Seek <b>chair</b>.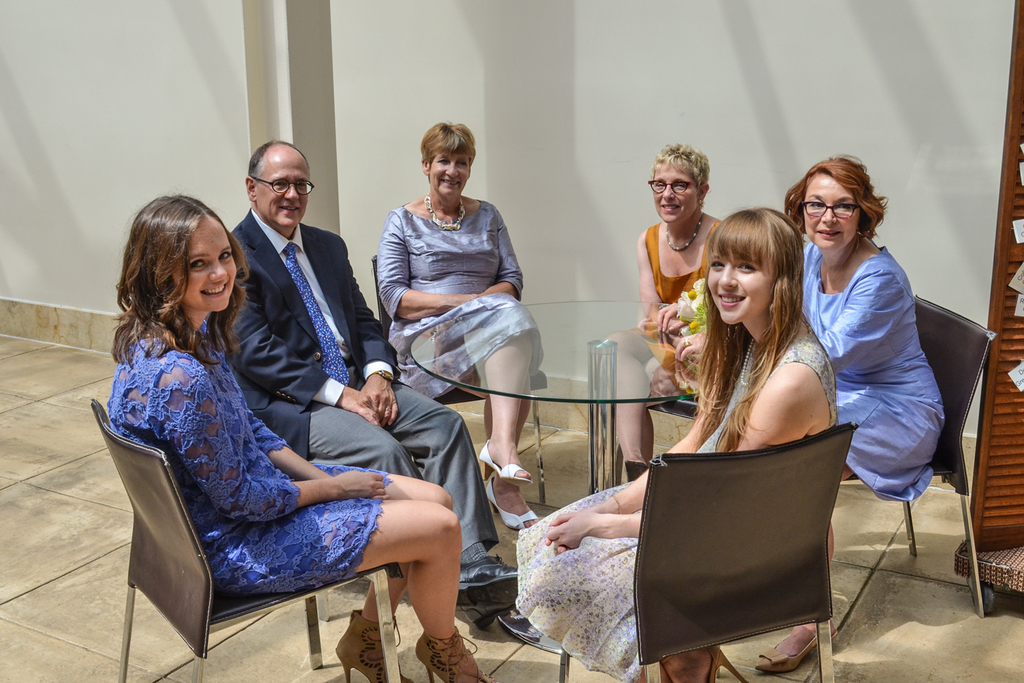
[left=552, top=418, right=858, bottom=682].
